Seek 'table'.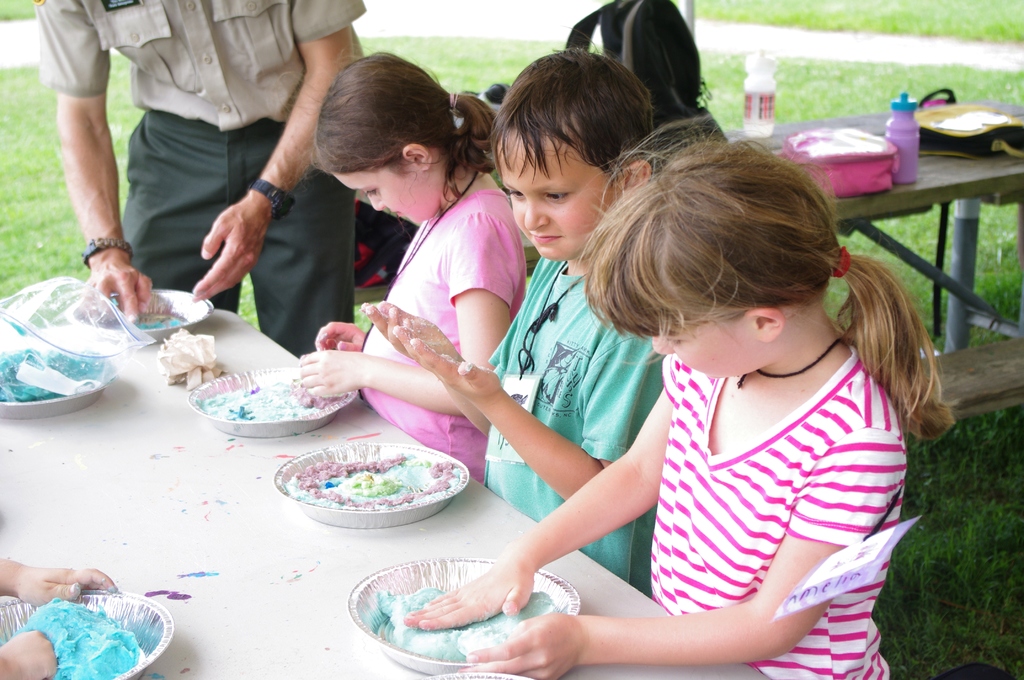
BBox(0, 314, 765, 679).
